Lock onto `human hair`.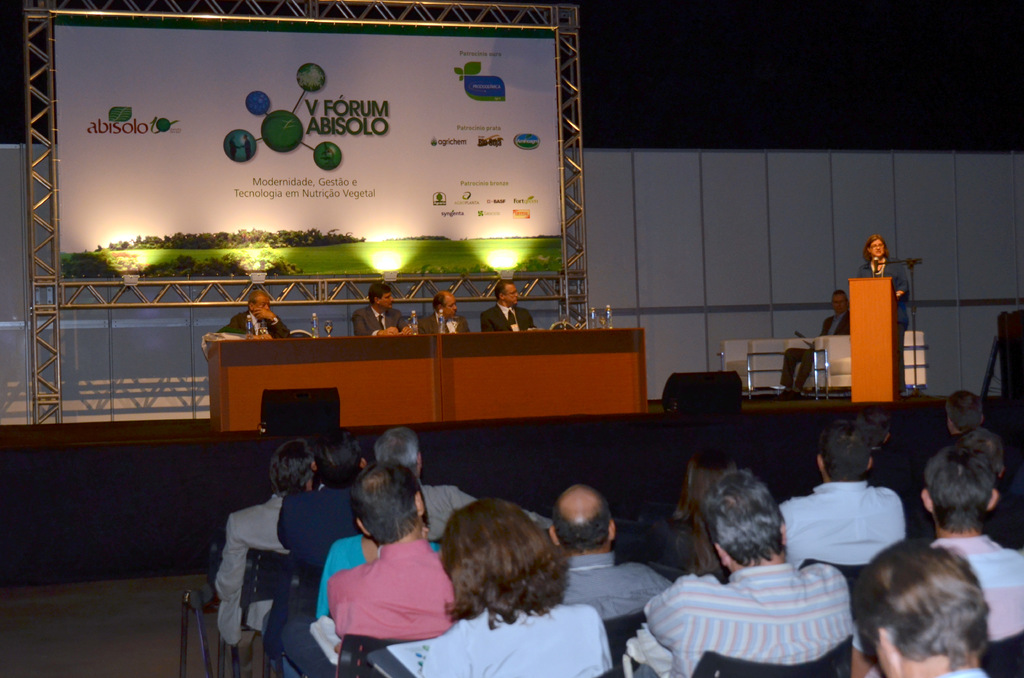
Locked: <region>369, 285, 388, 307</region>.
